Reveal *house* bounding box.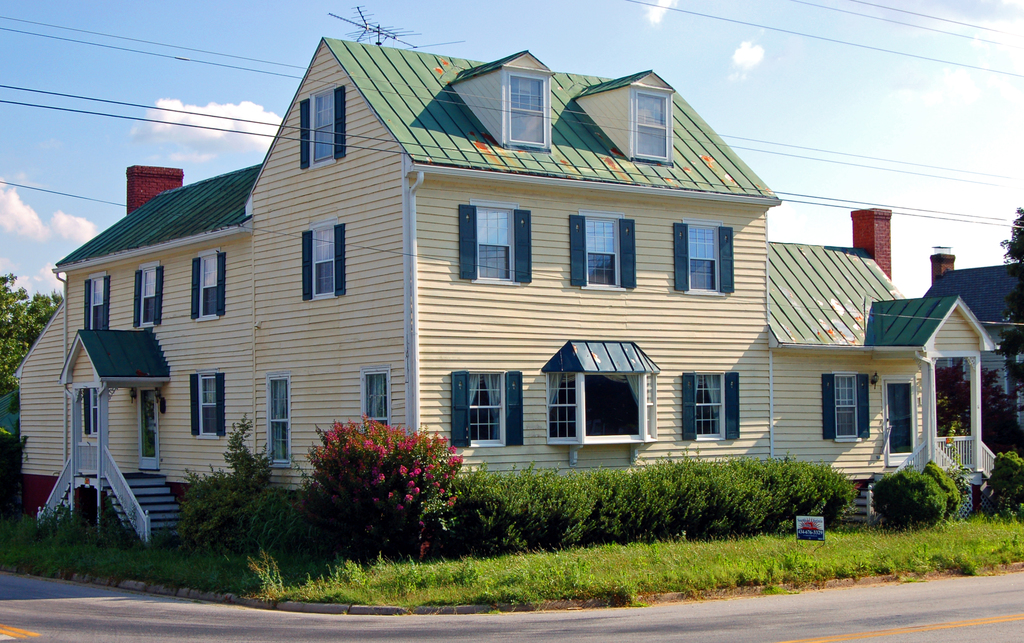
Revealed: [923, 245, 1023, 429].
